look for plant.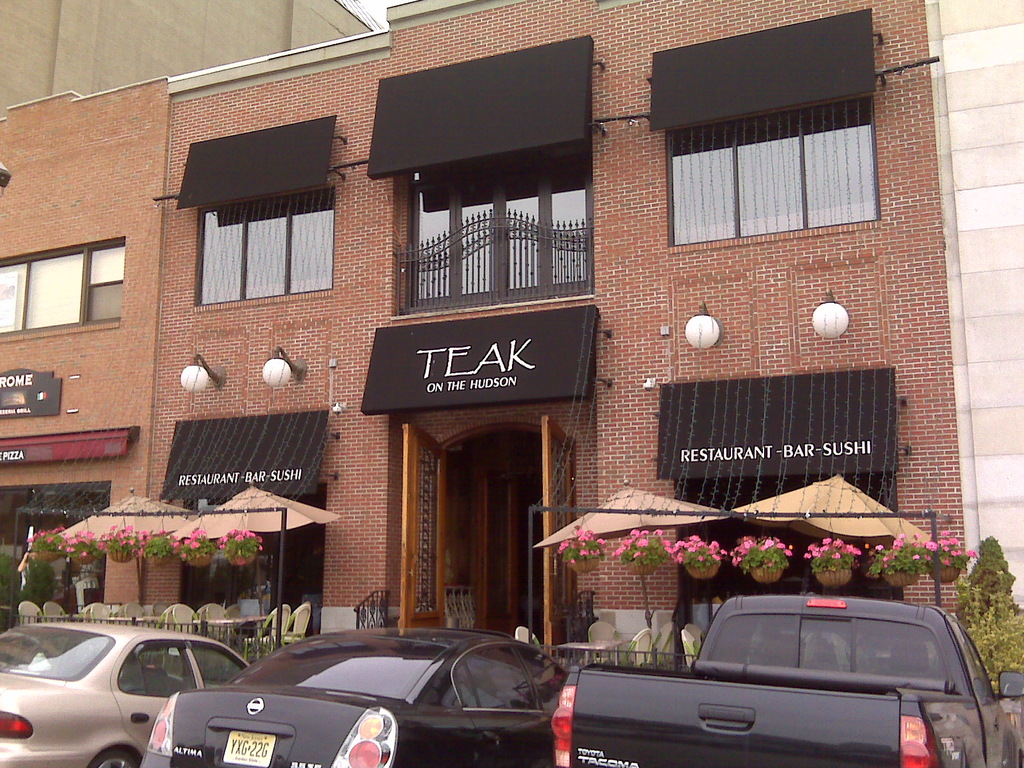
Found: <region>177, 525, 215, 563</region>.
